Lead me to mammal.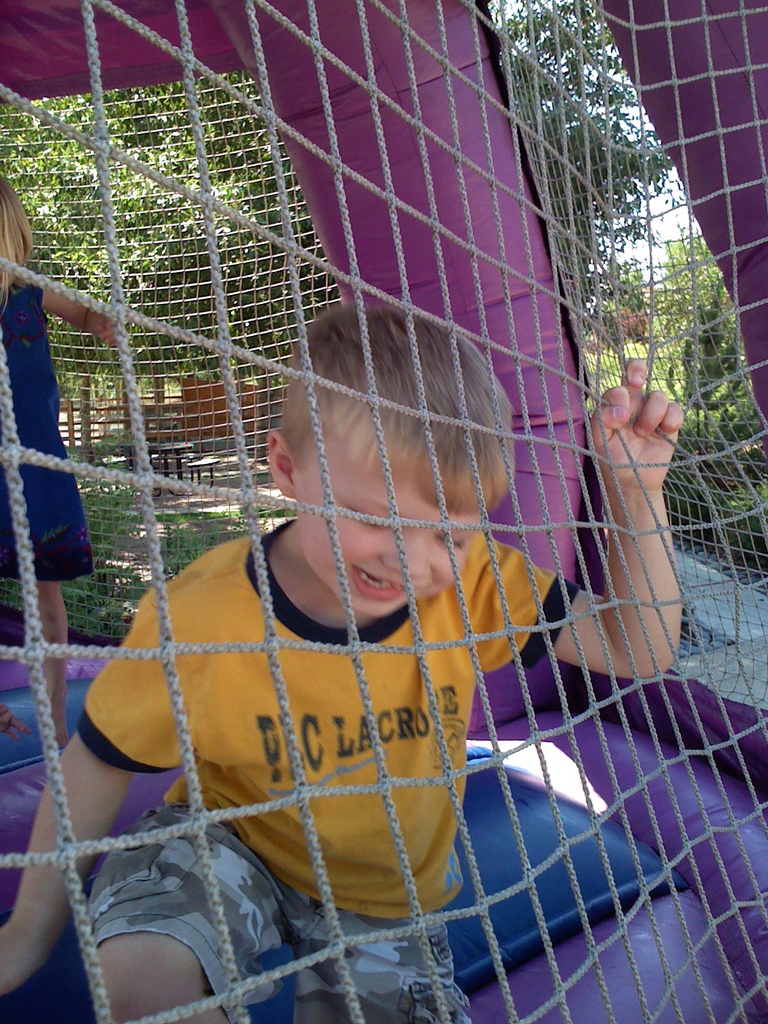
Lead to 33:248:682:975.
